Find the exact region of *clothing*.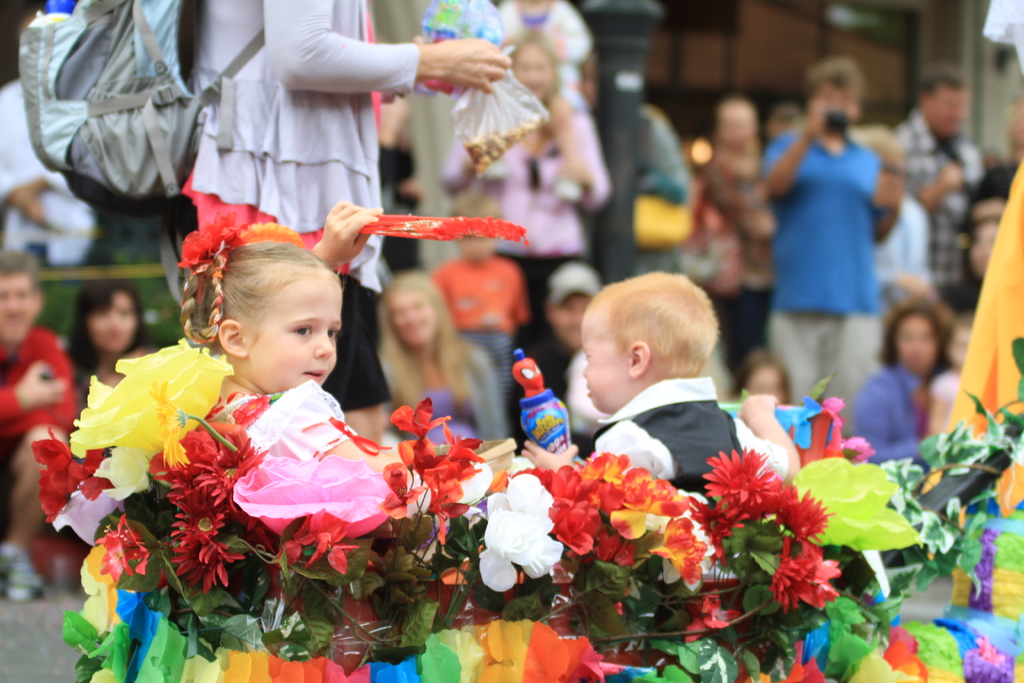
Exact region: {"x1": 182, "y1": 0, "x2": 422, "y2": 409}.
